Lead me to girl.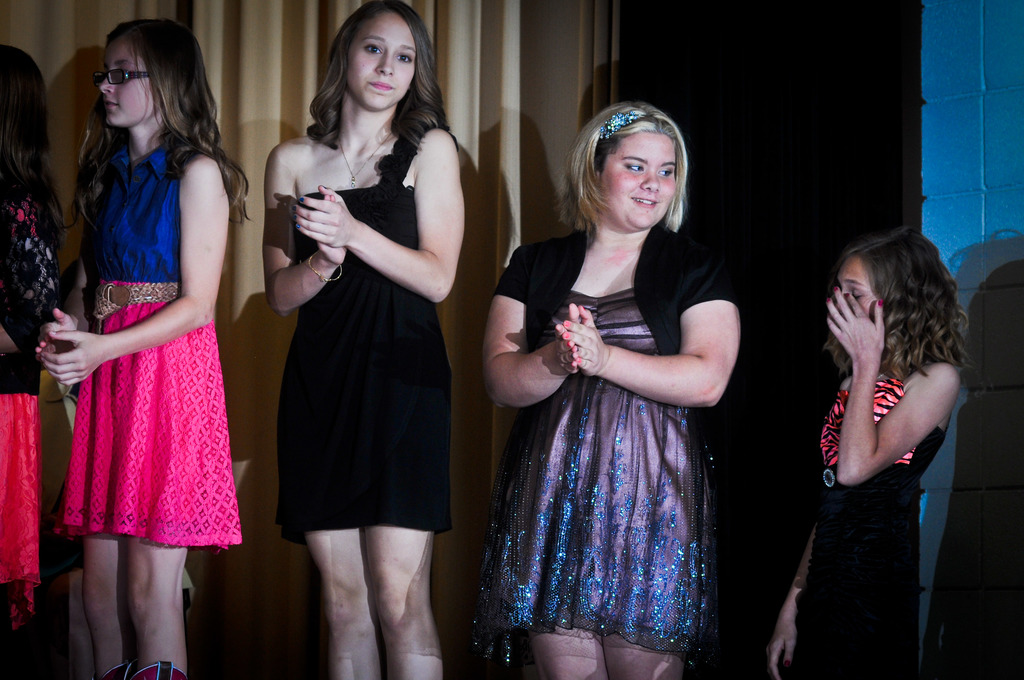
Lead to (260,0,467,679).
